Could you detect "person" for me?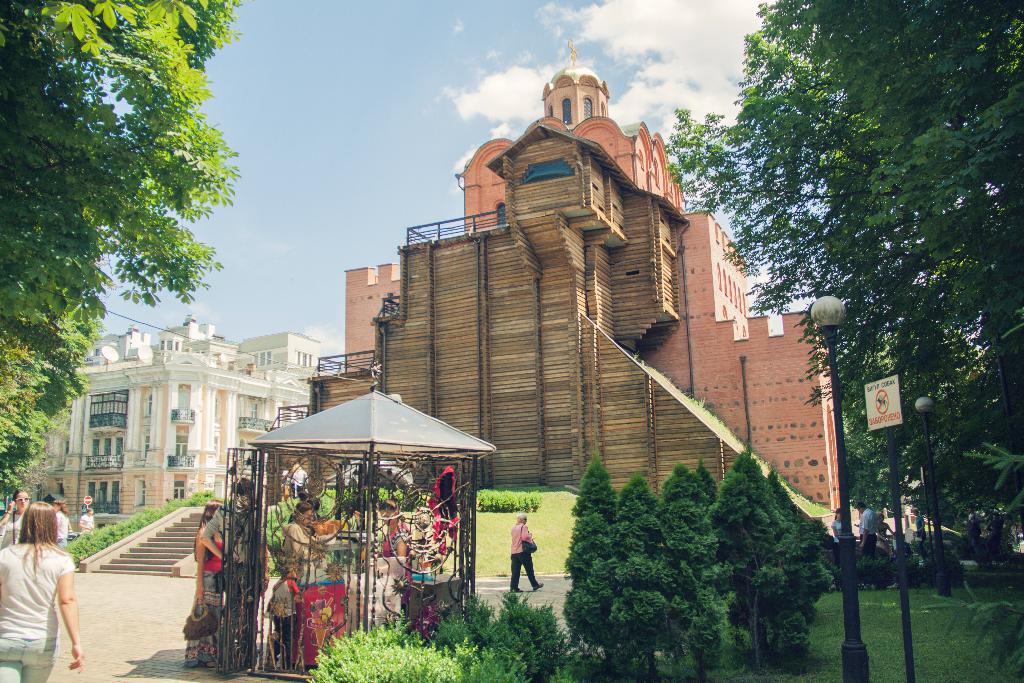
Detection result: (x1=269, y1=556, x2=304, y2=668).
